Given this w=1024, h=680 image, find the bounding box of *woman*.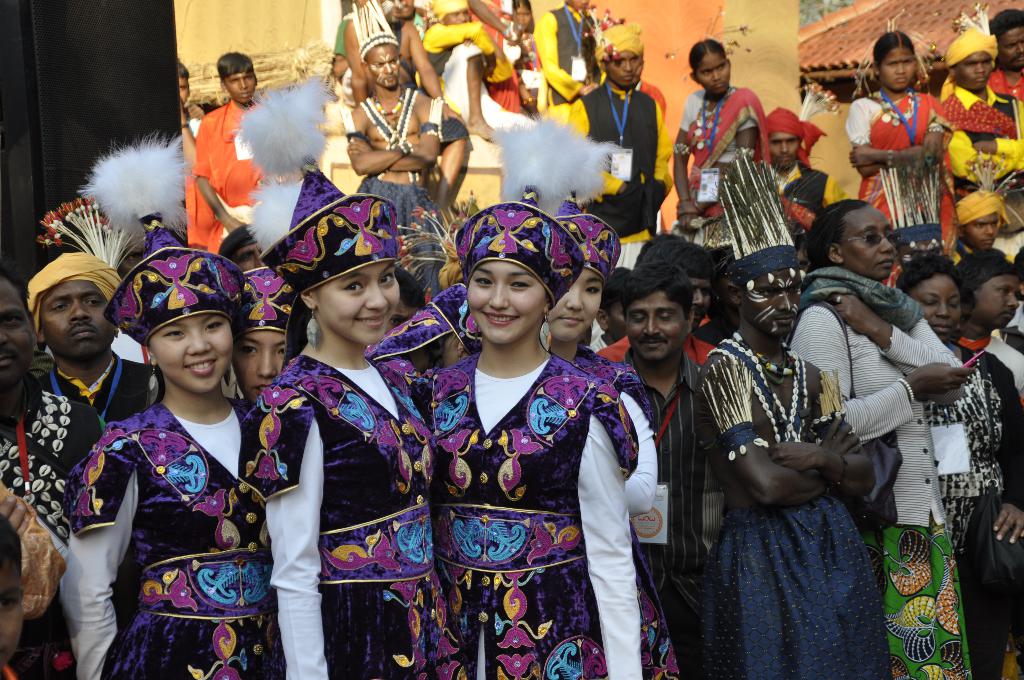
<region>240, 188, 423, 678</region>.
